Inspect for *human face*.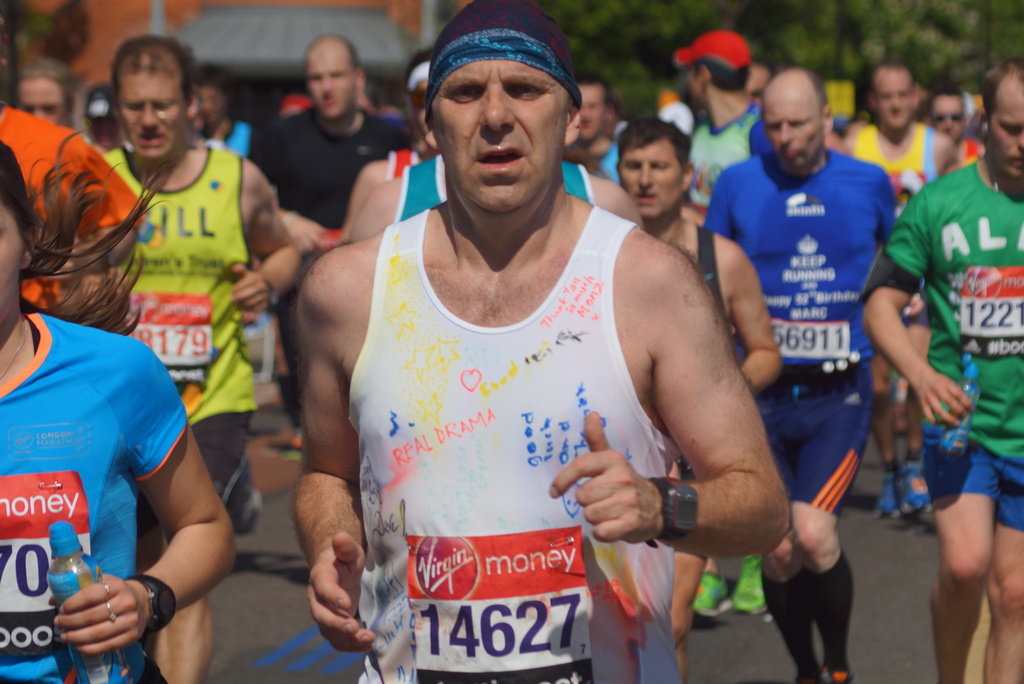
Inspection: (876,73,915,131).
